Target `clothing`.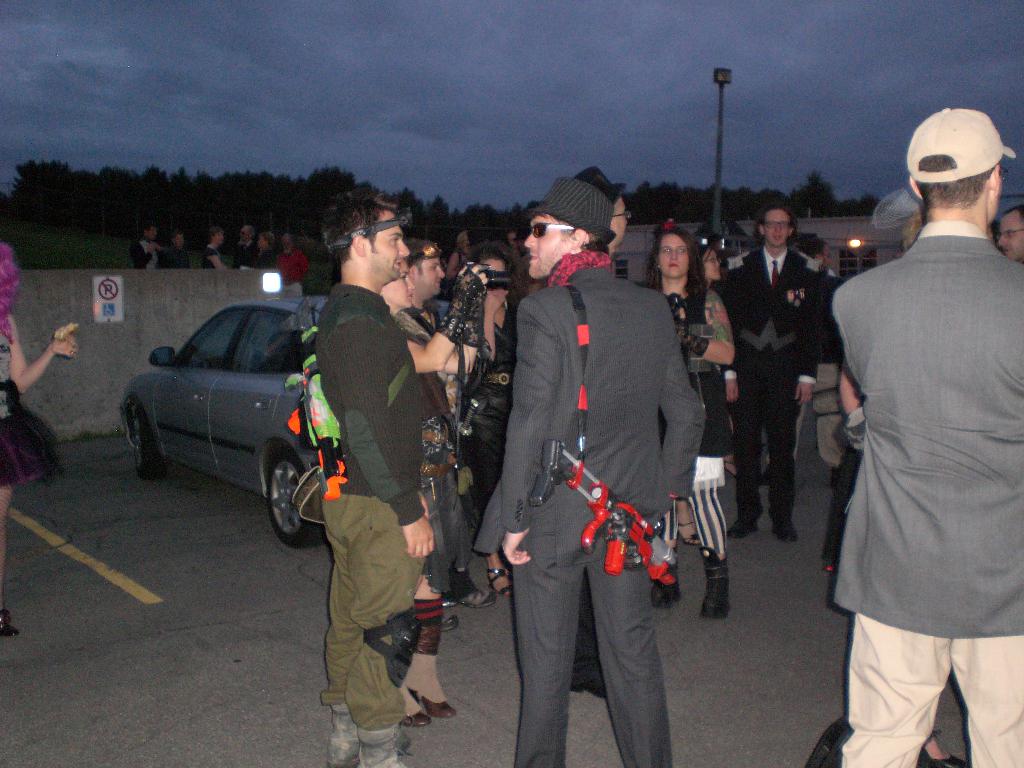
Target region: {"x1": 454, "y1": 319, "x2": 528, "y2": 521}.
